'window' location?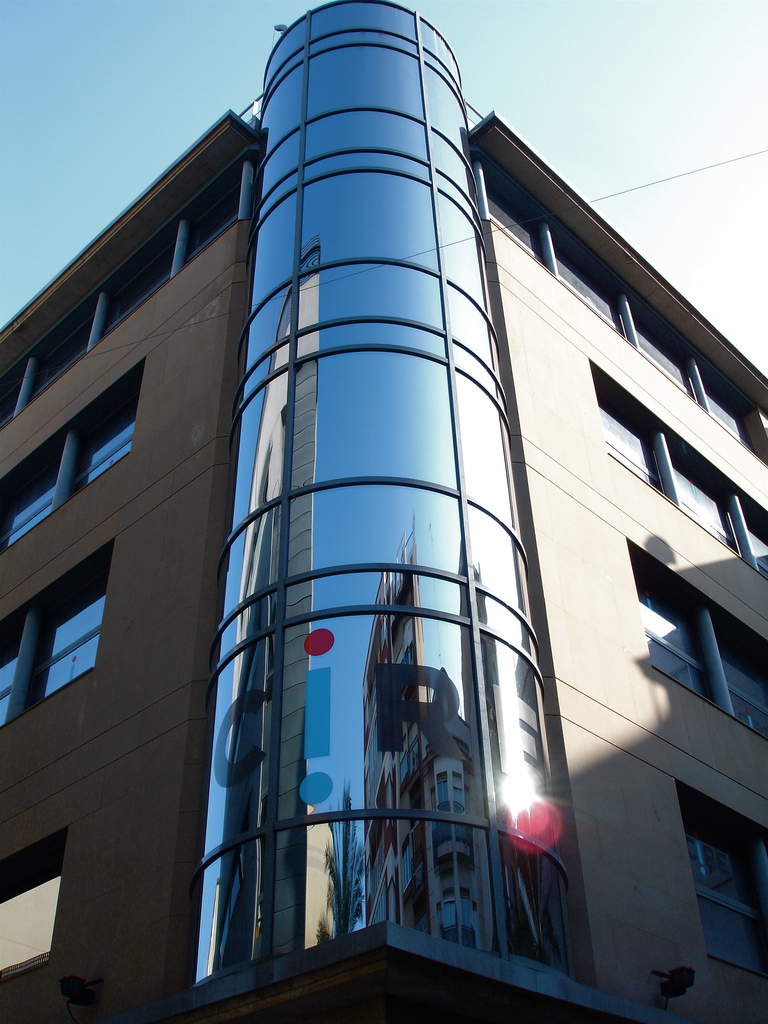
x1=0, y1=842, x2=74, y2=986
